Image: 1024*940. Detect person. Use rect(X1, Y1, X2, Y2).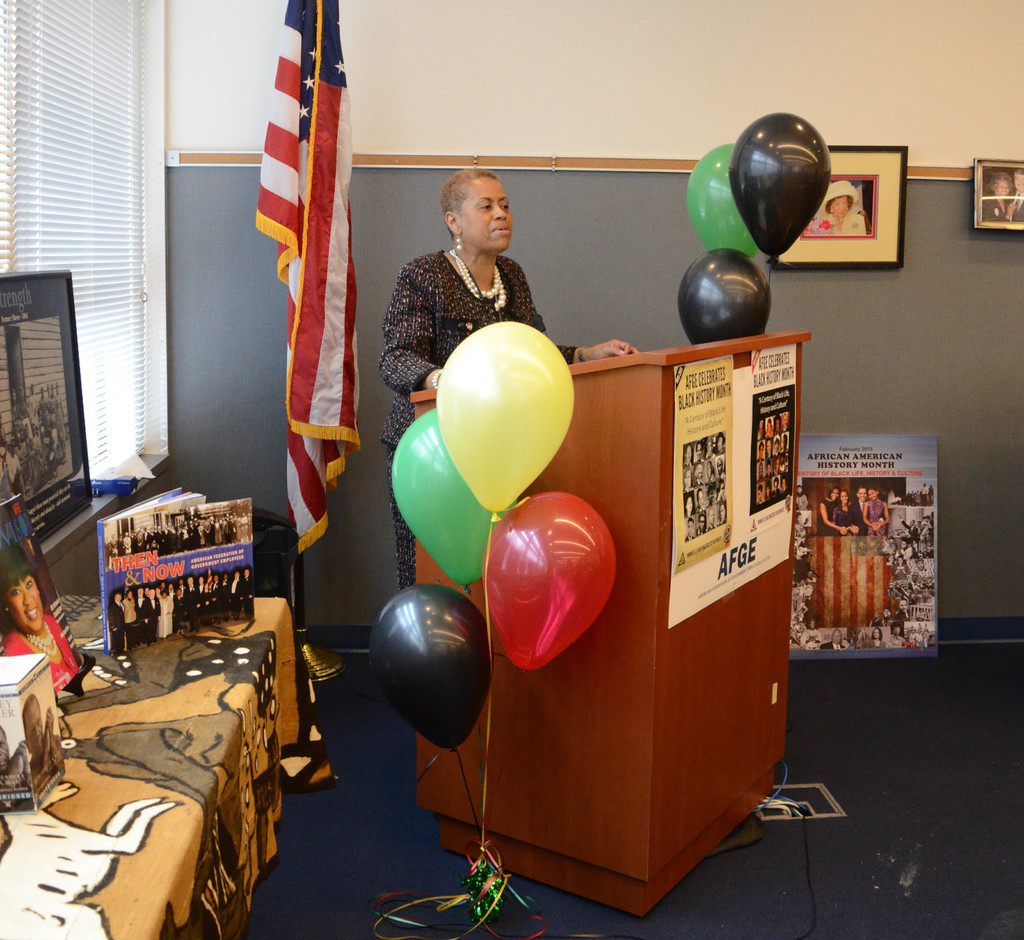
rect(0, 539, 79, 696).
